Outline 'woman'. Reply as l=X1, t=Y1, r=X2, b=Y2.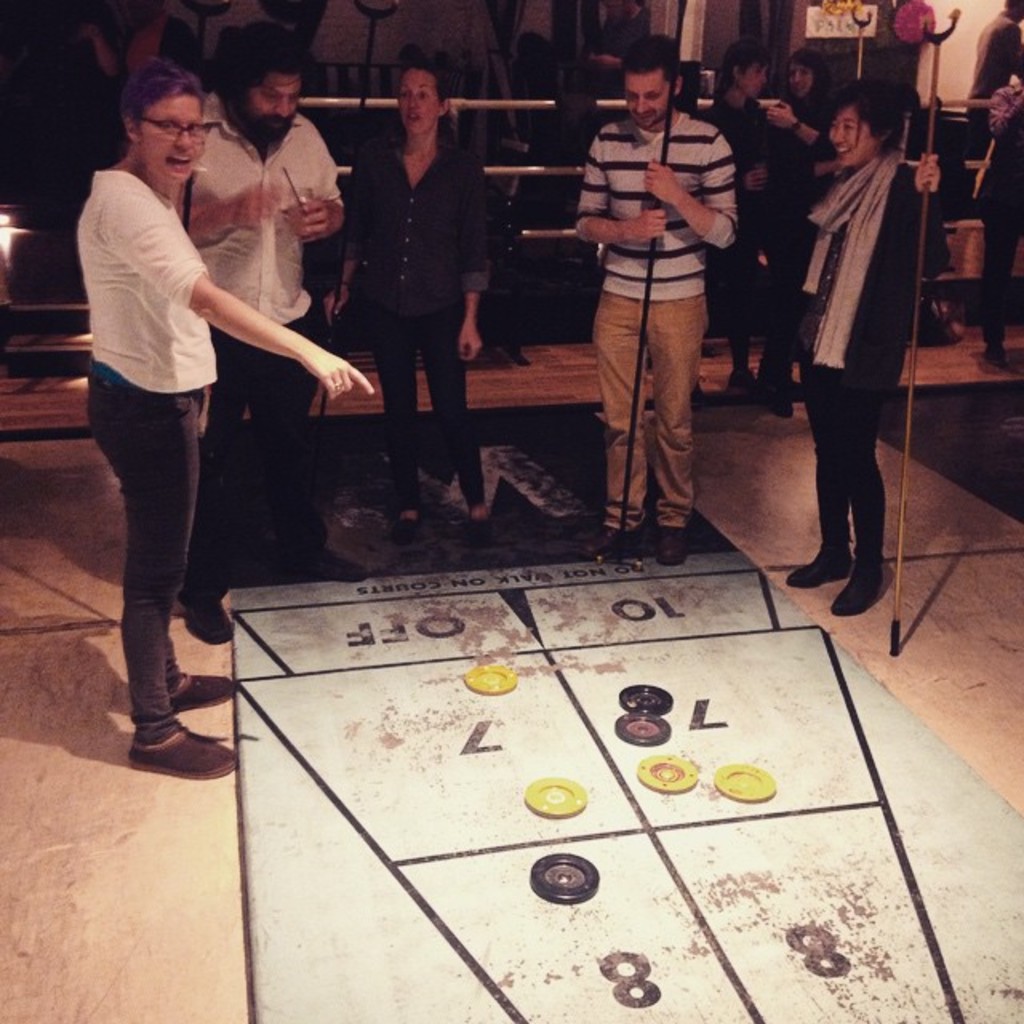
l=762, t=58, r=966, b=638.
